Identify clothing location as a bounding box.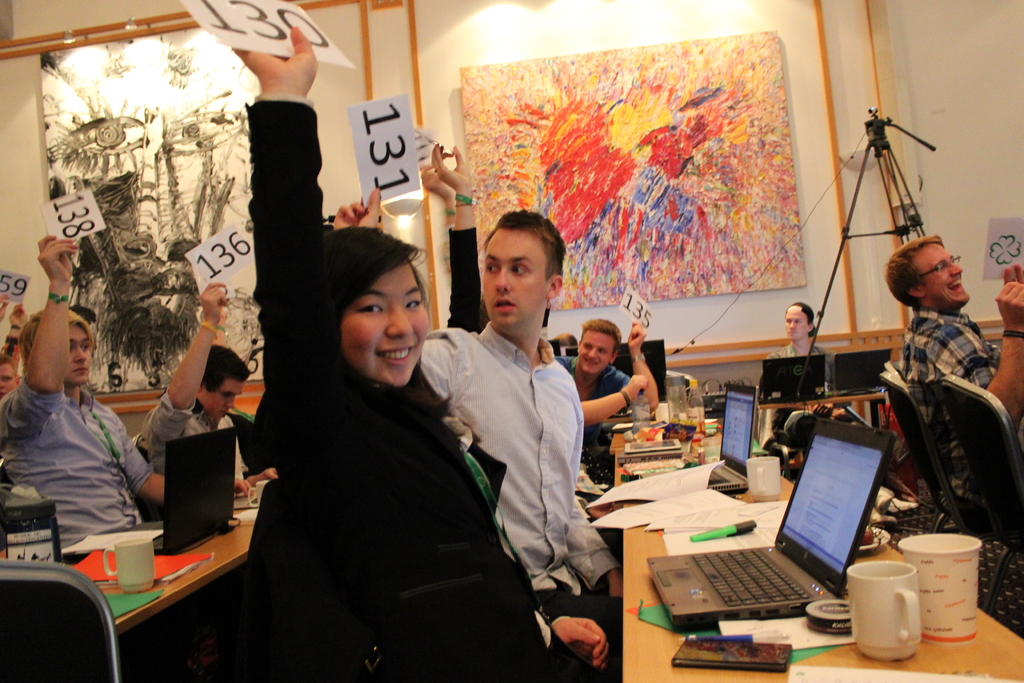
<box>573,443,612,507</box>.
